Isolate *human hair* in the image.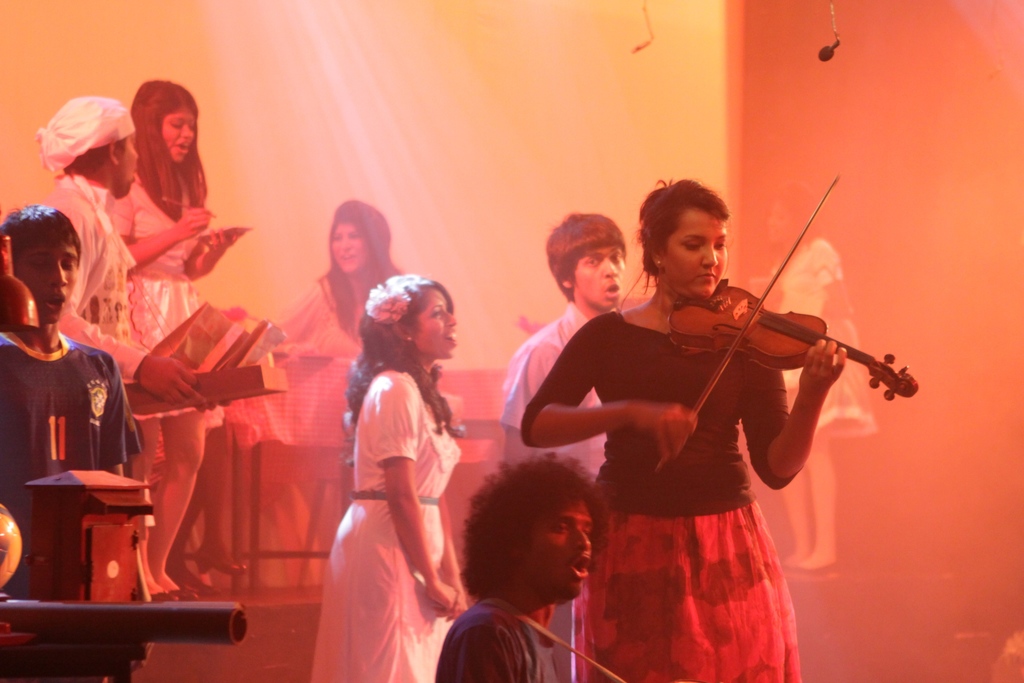
Isolated region: (131,85,208,220).
